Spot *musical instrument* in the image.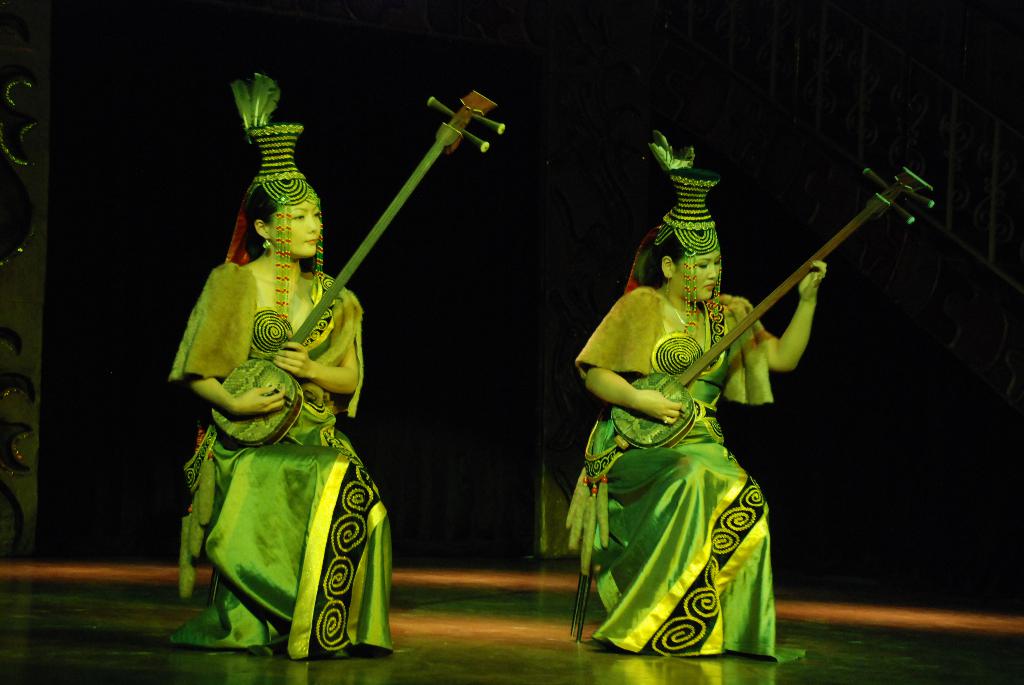
*musical instrument* found at 604:161:938:450.
